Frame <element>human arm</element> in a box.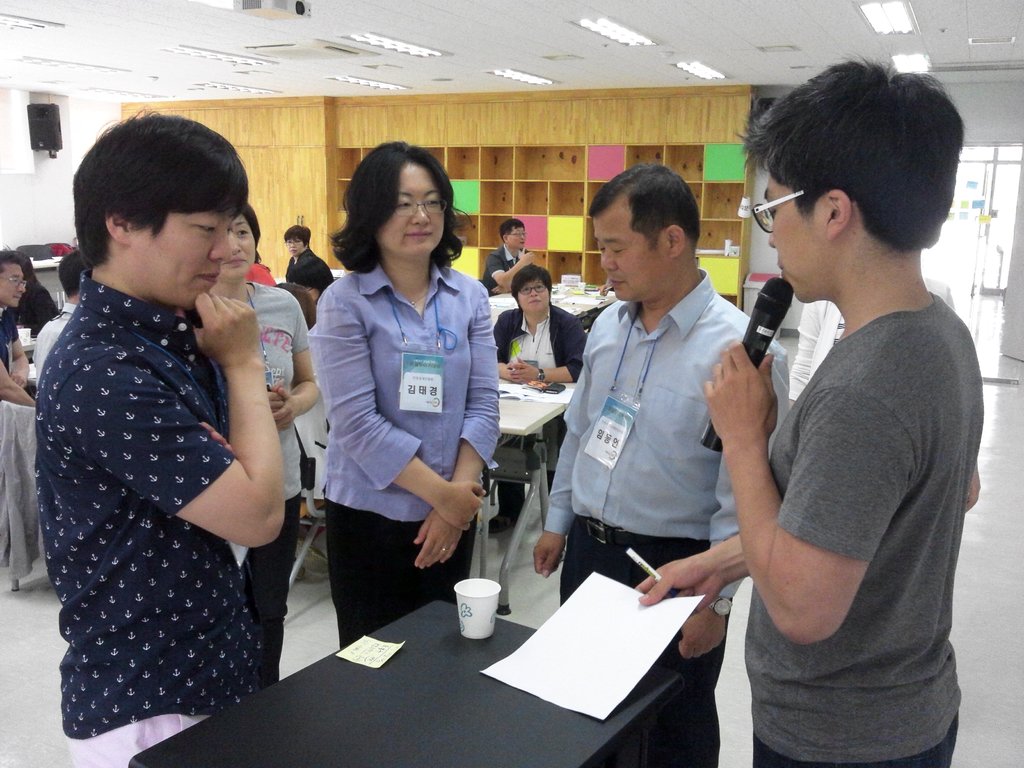
[500,319,517,382].
